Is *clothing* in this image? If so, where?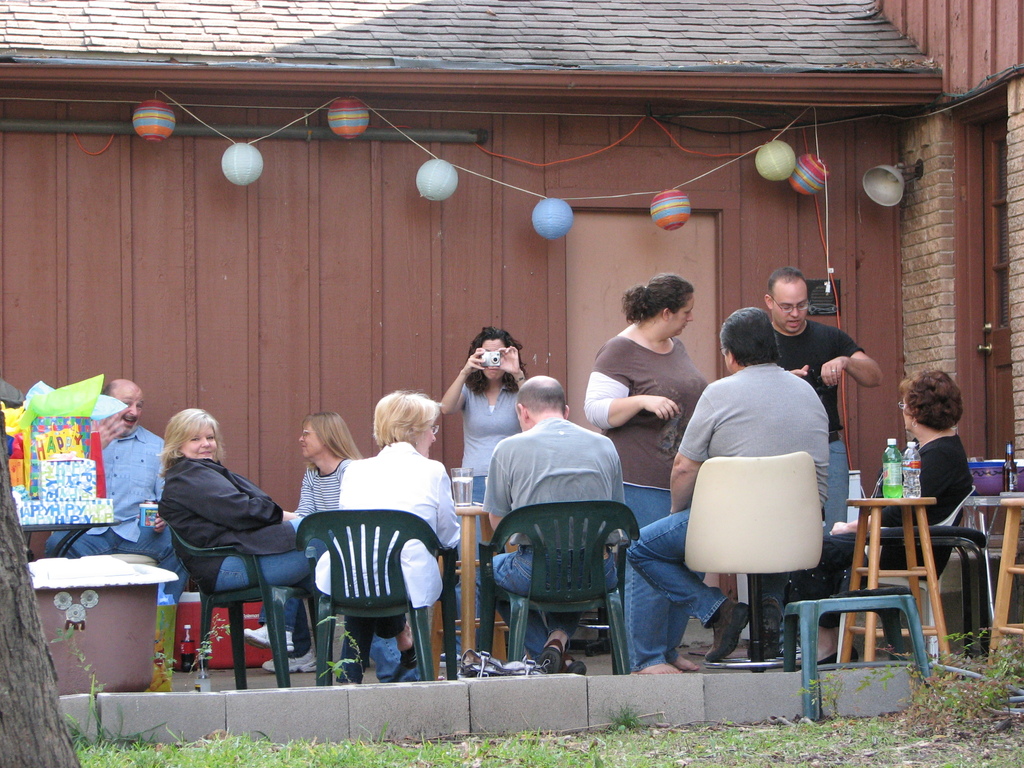
Yes, at [x1=257, y1=455, x2=350, y2=657].
